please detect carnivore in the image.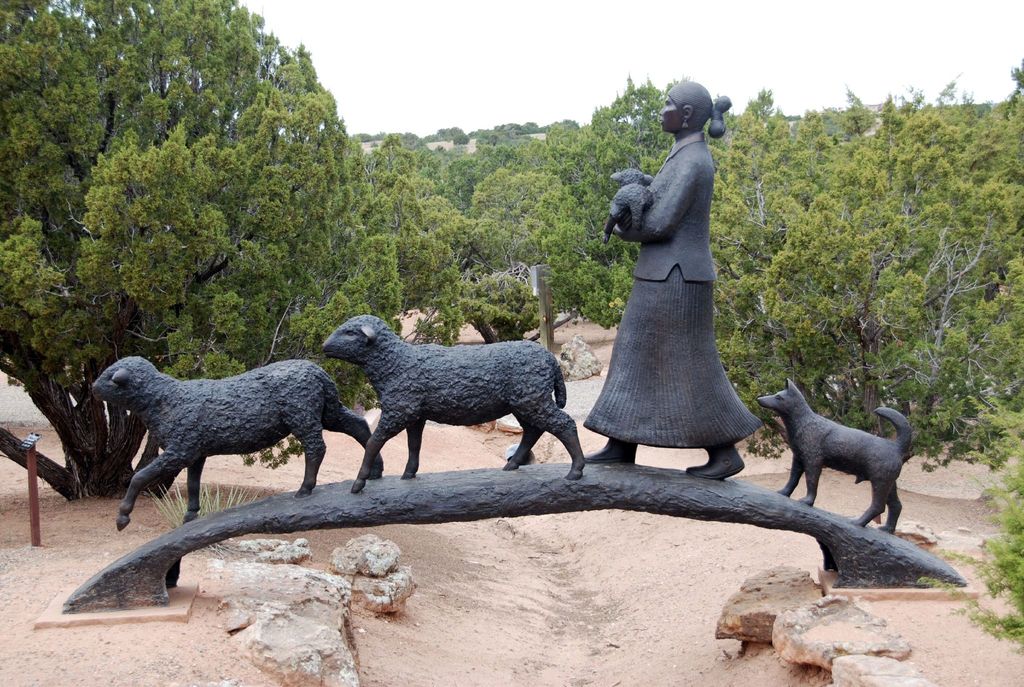
BBox(751, 371, 920, 533).
